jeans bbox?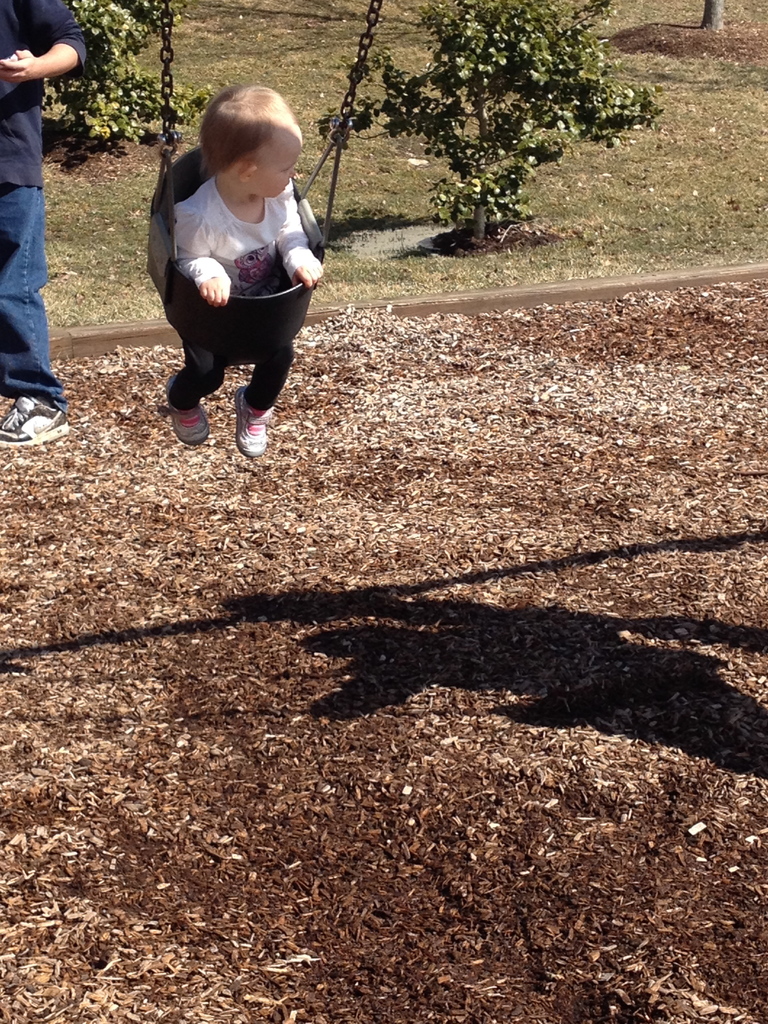
(x1=167, y1=247, x2=319, y2=419)
